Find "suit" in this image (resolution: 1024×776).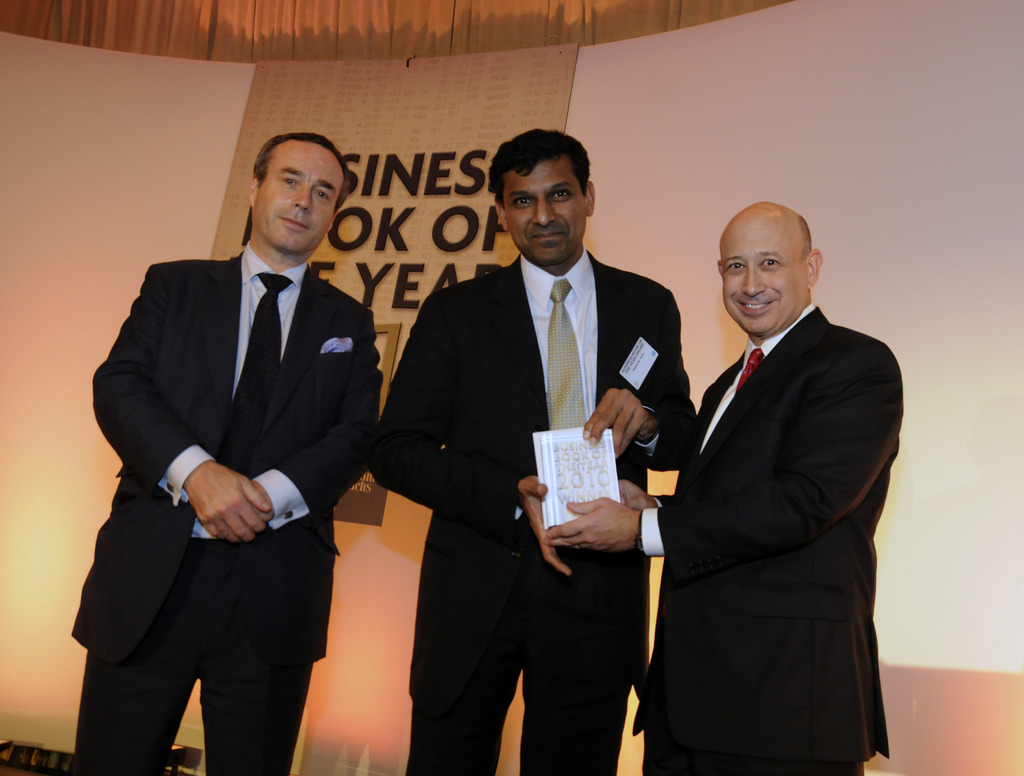
[x1=634, y1=302, x2=903, y2=775].
